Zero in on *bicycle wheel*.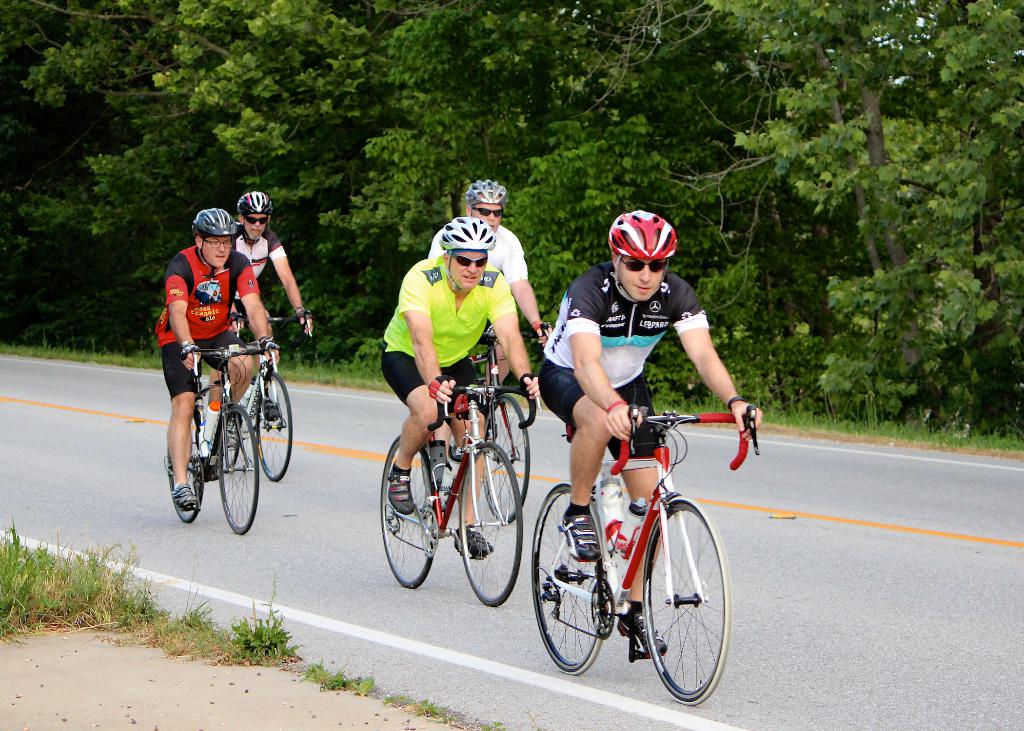
Zeroed in: {"x1": 527, "y1": 481, "x2": 607, "y2": 679}.
